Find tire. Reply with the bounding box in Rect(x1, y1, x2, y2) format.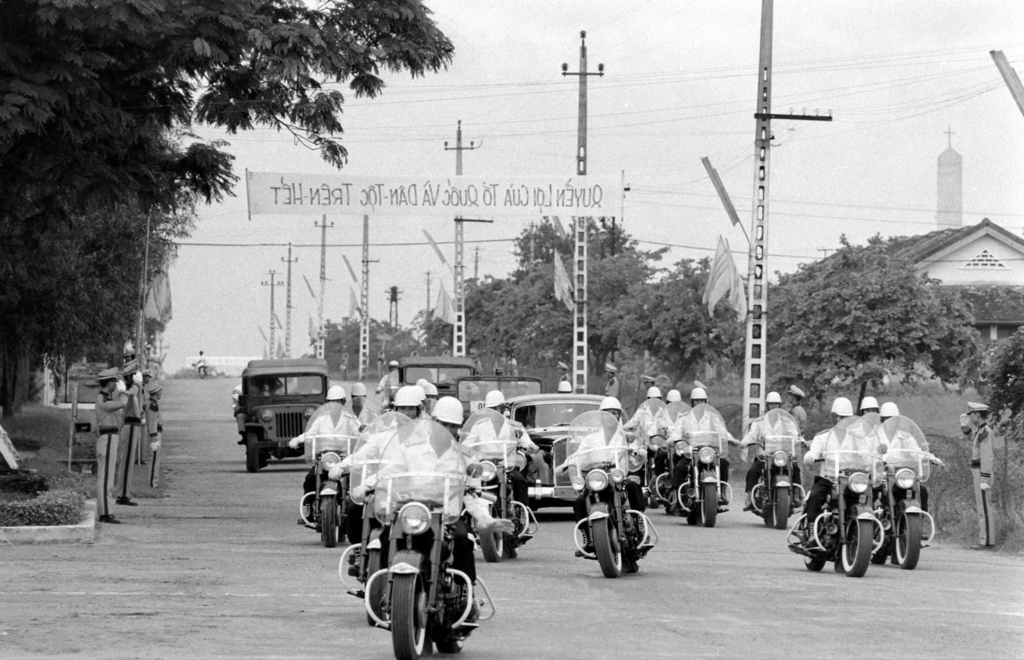
Rect(391, 579, 433, 659).
